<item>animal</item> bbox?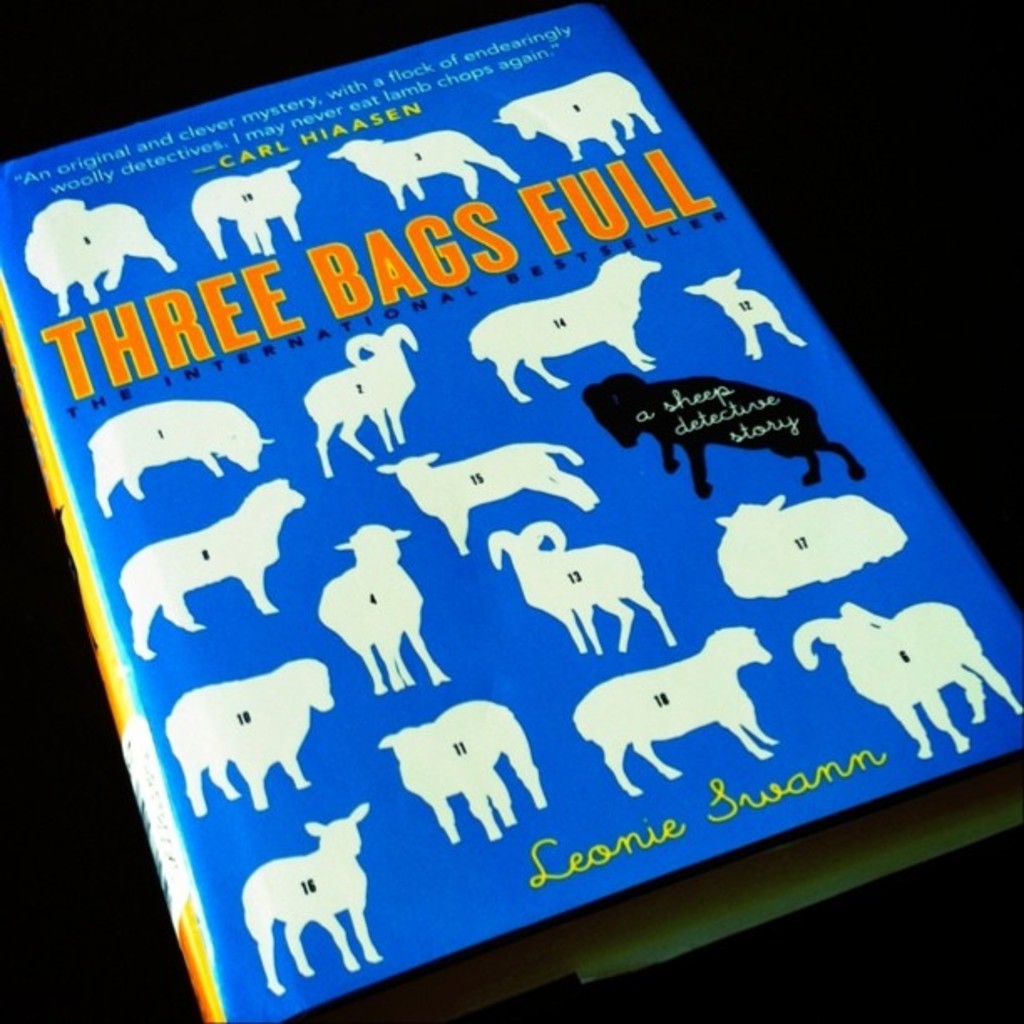
x1=798 y1=602 x2=1022 y2=758
